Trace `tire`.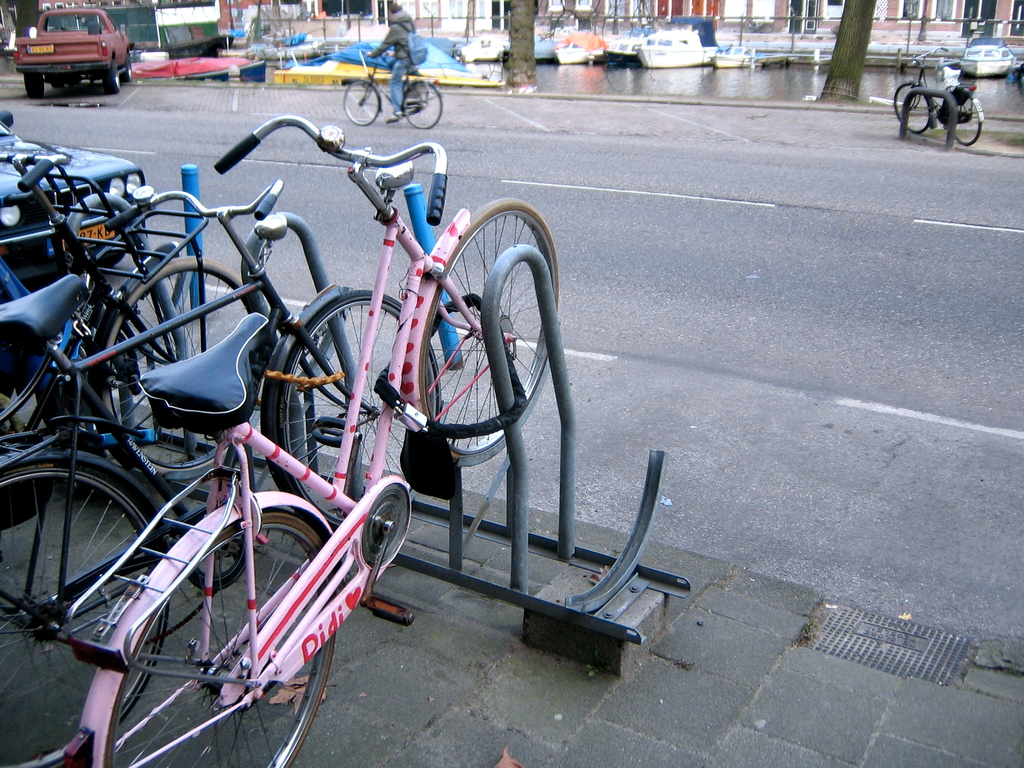
Traced to select_region(94, 259, 246, 479).
